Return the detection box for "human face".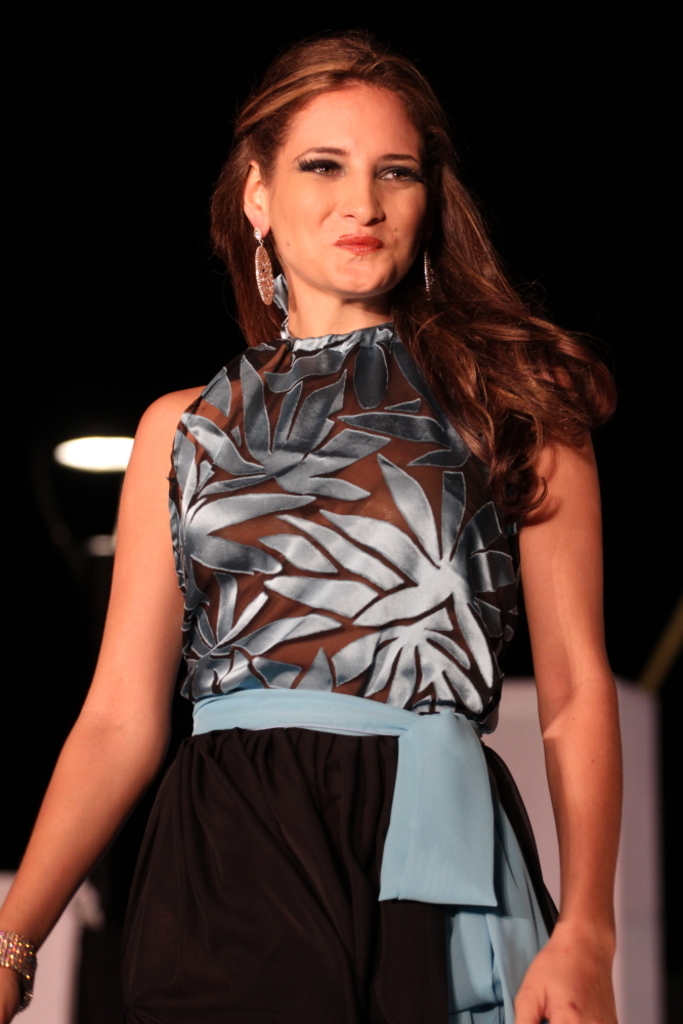
locate(266, 75, 427, 299).
